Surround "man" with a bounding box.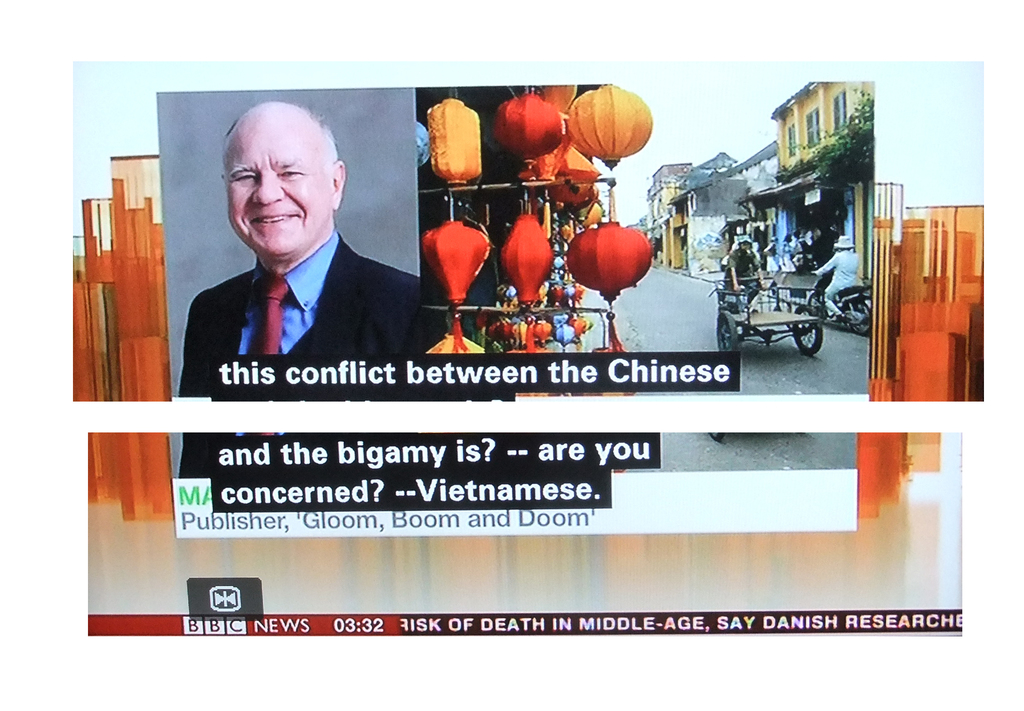
(725, 234, 767, 299).
